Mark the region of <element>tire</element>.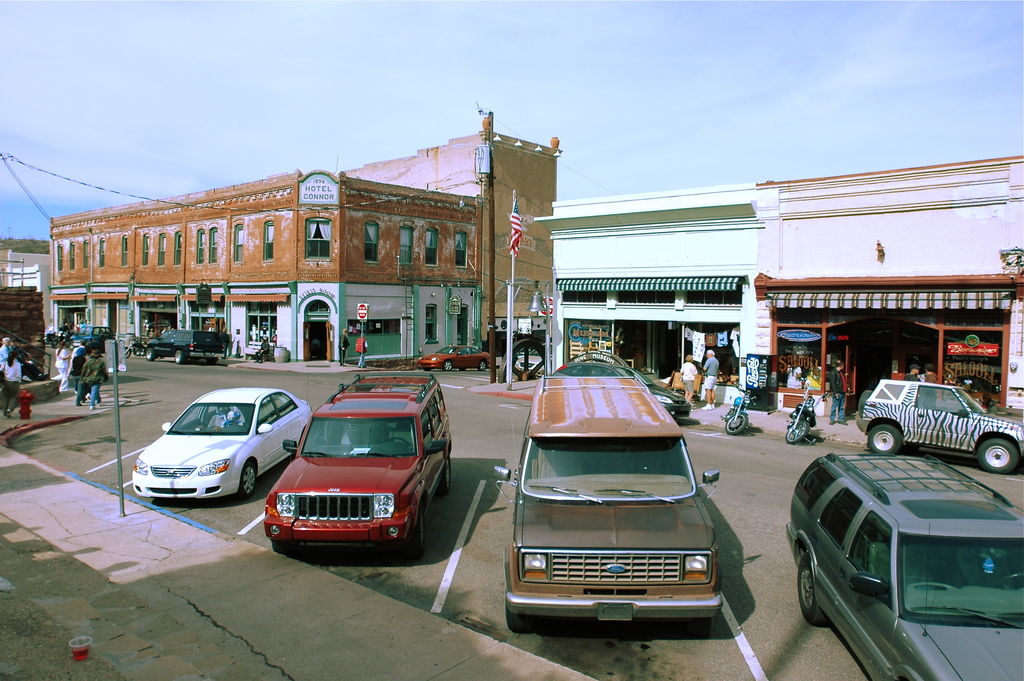
Region: region(977, 434, 1023, 477).
